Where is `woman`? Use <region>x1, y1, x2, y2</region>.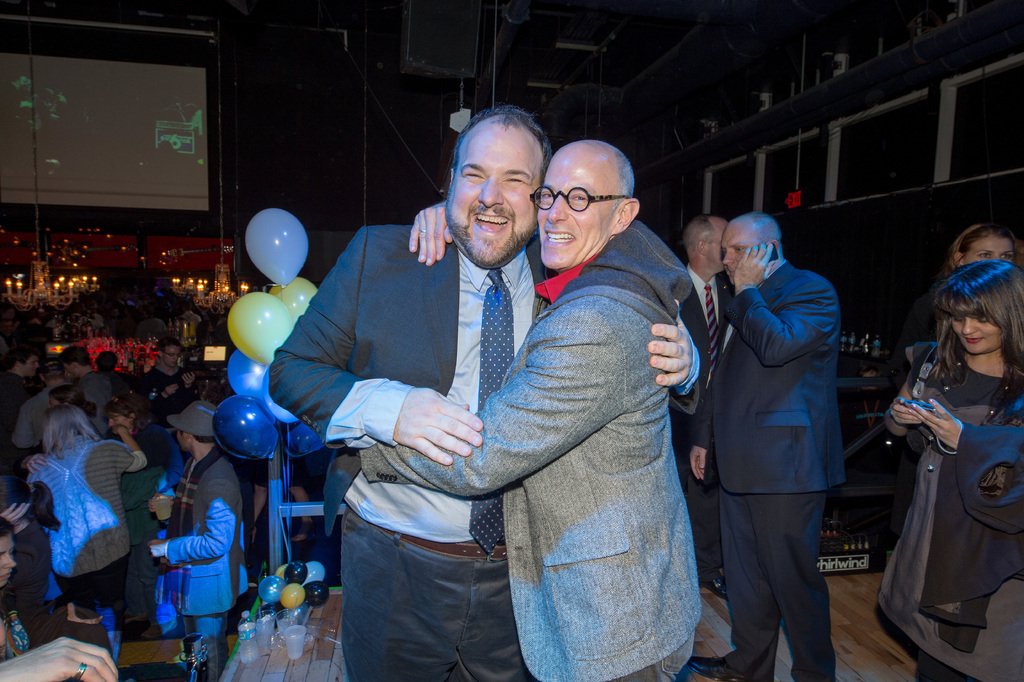
<region>25, 409, 147, 627</region>.
